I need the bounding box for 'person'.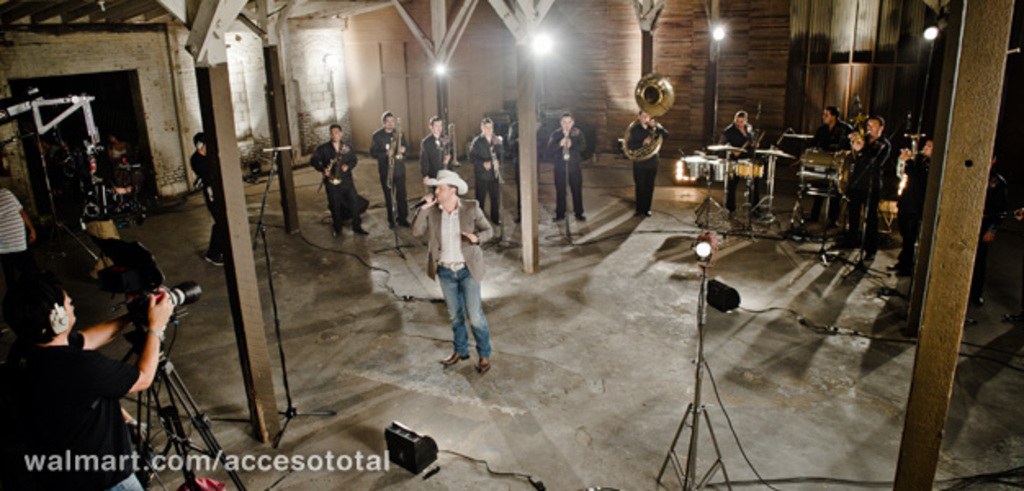
Here it is: Rect(847, 115, 892, 260).
